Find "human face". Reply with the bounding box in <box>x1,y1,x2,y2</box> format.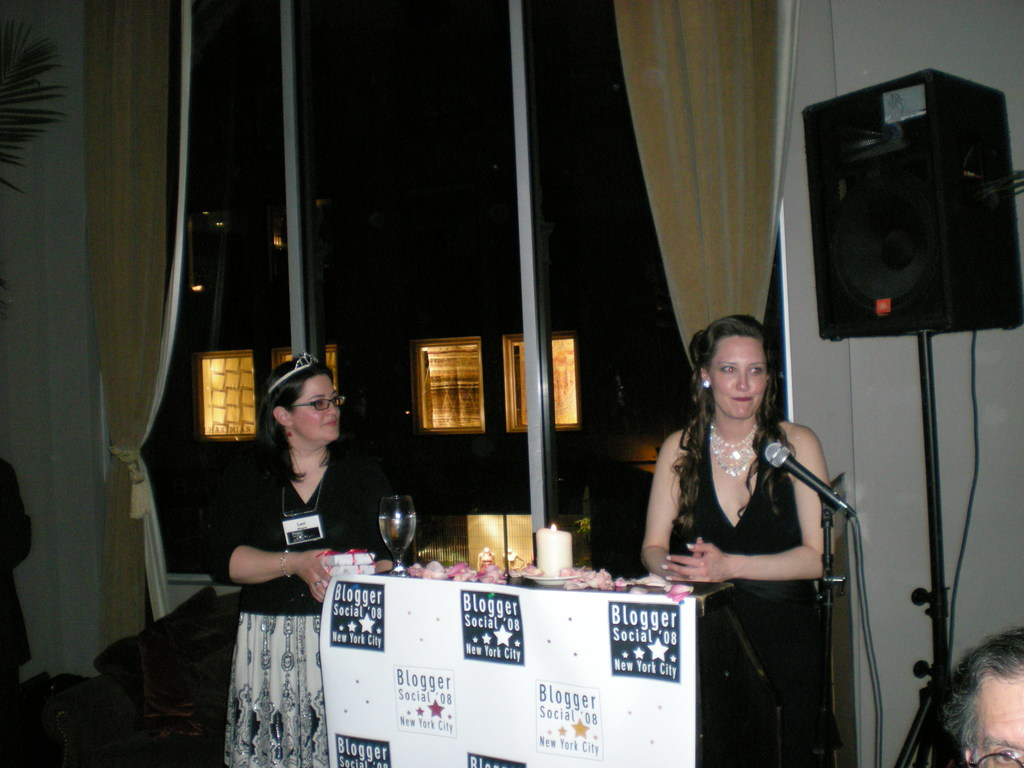
<box>290,376,341,442</box>.
